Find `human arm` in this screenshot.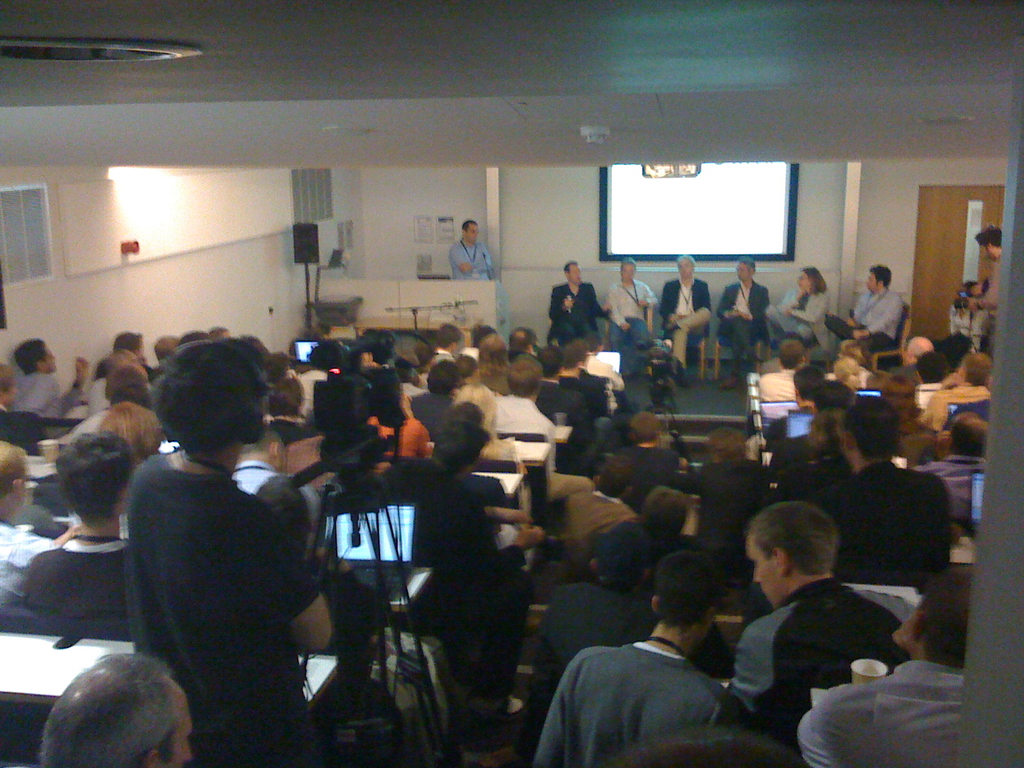
The bounding box for `human arm` is [527,641,580,767].
